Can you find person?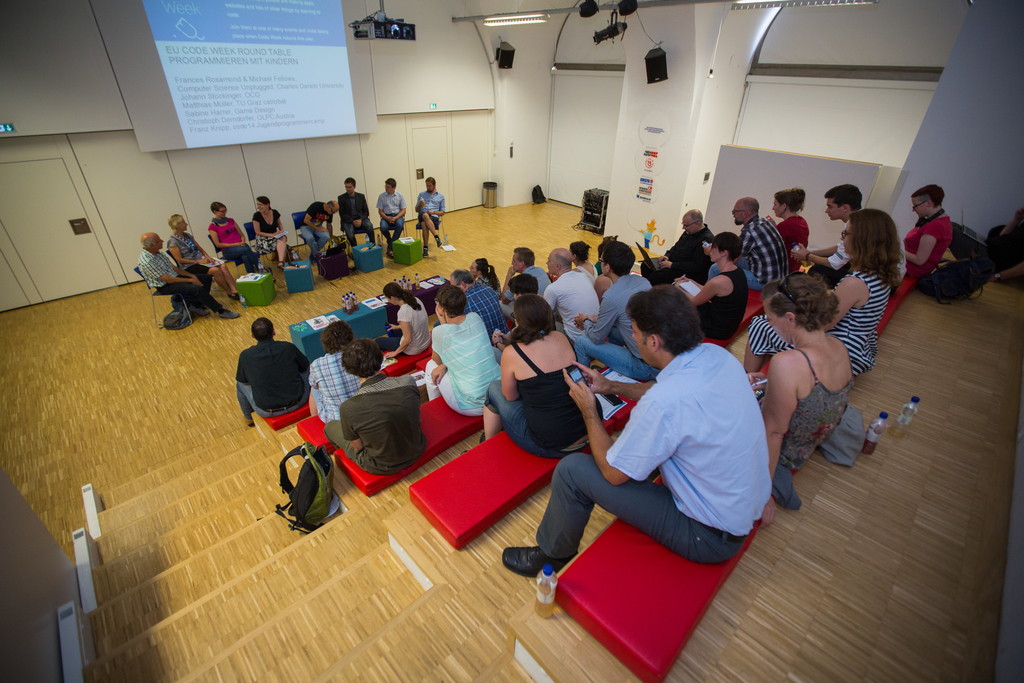
Yes, bounding box: 234/311/308/431.
